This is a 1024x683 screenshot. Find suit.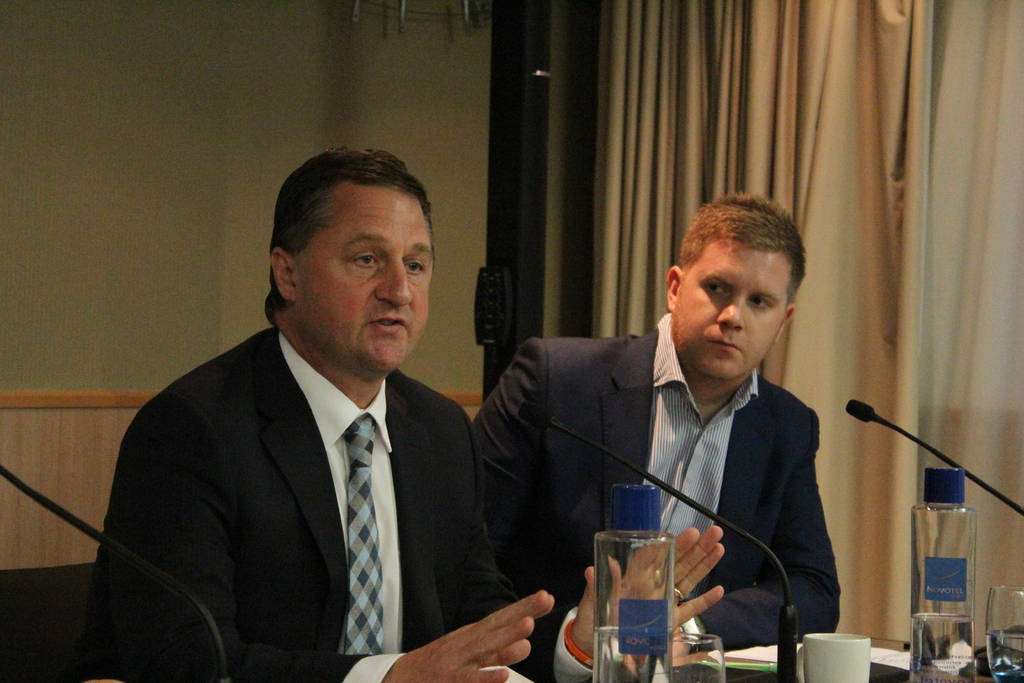
Bounding box: [left=63, top=325, right=604, bottom=682].
